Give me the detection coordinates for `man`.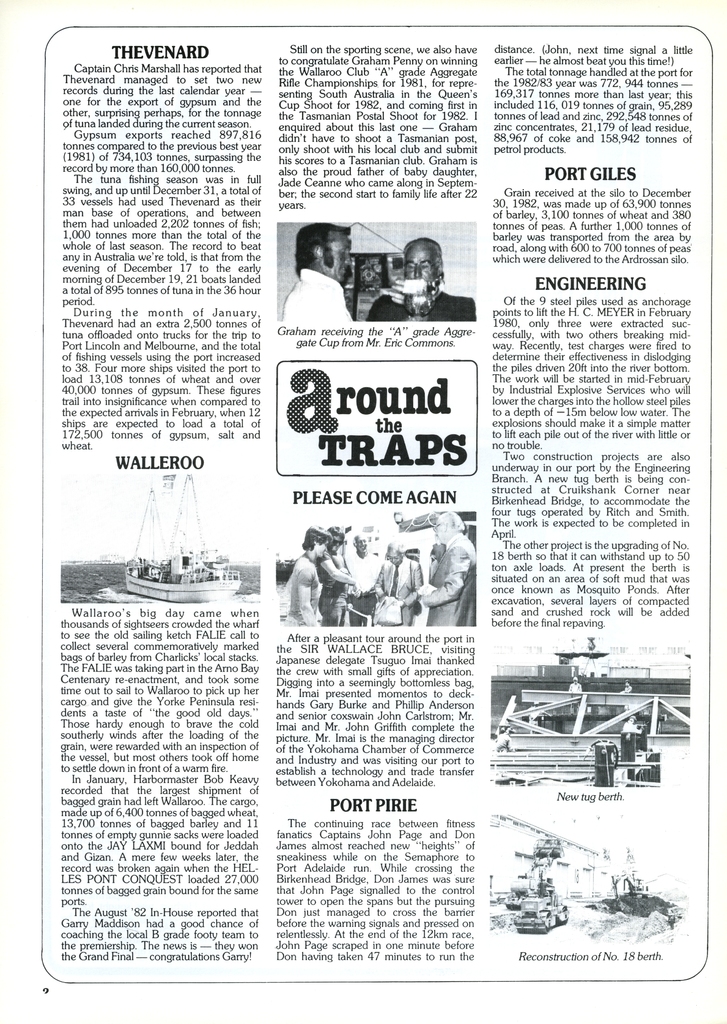
pyautogui.locateOnScreen(282, 225, 357, 319).
